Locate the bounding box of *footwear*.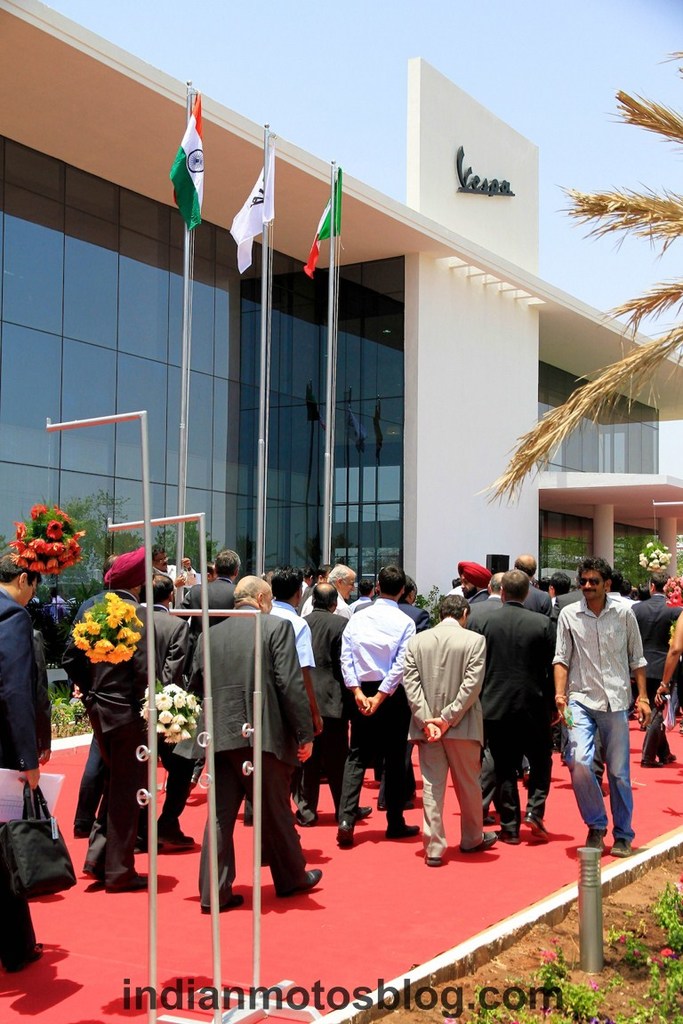
Bounding box: 380/812/426/841.
